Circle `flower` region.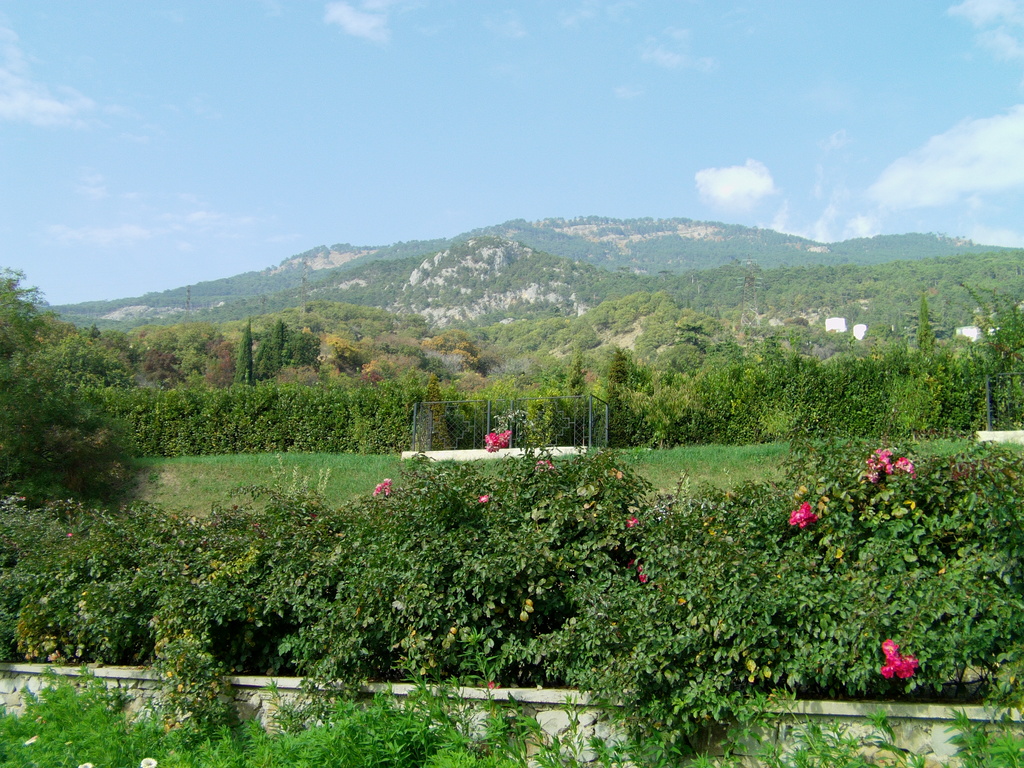
Region: (784,502,812,528).
